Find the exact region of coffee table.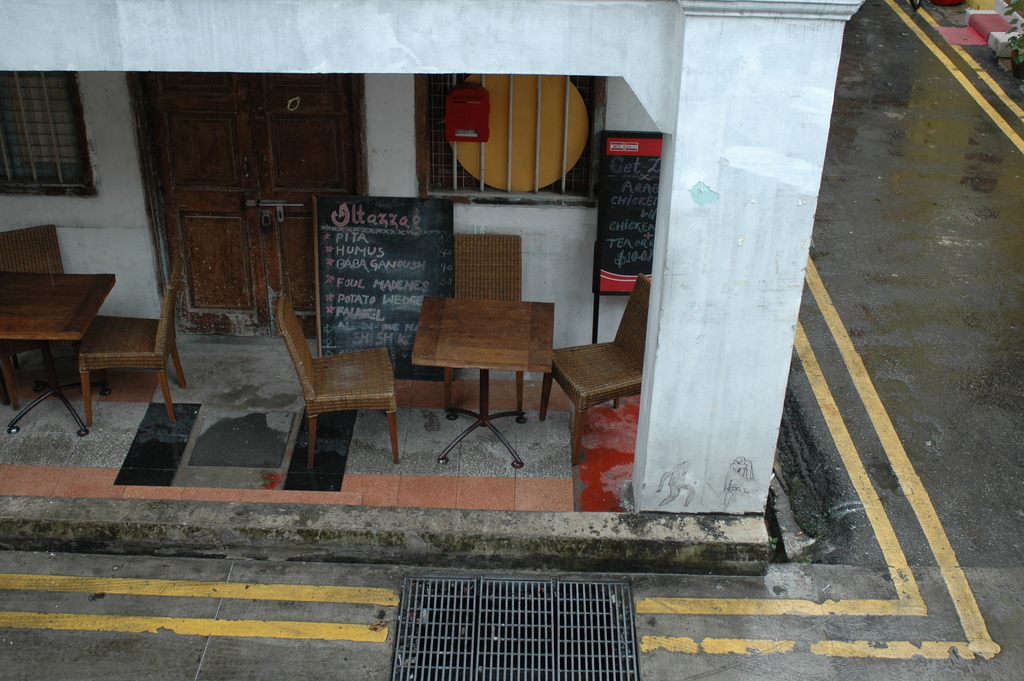
Exact region: 0, 272, 122, 439.
